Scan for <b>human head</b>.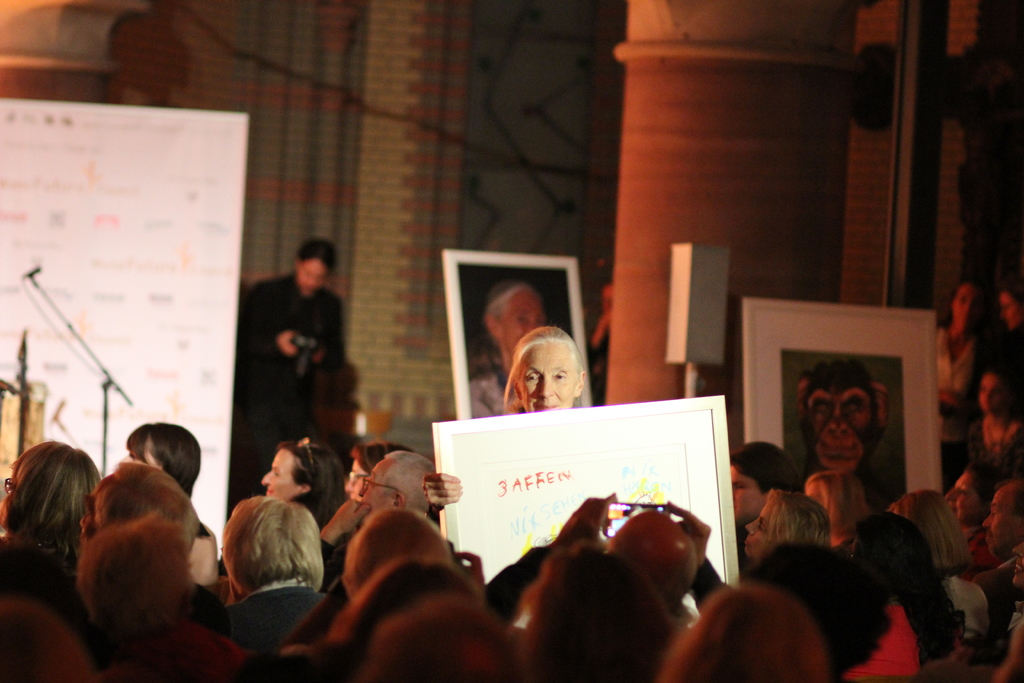
Scan result: BBox(291, 235, 335, 299).
